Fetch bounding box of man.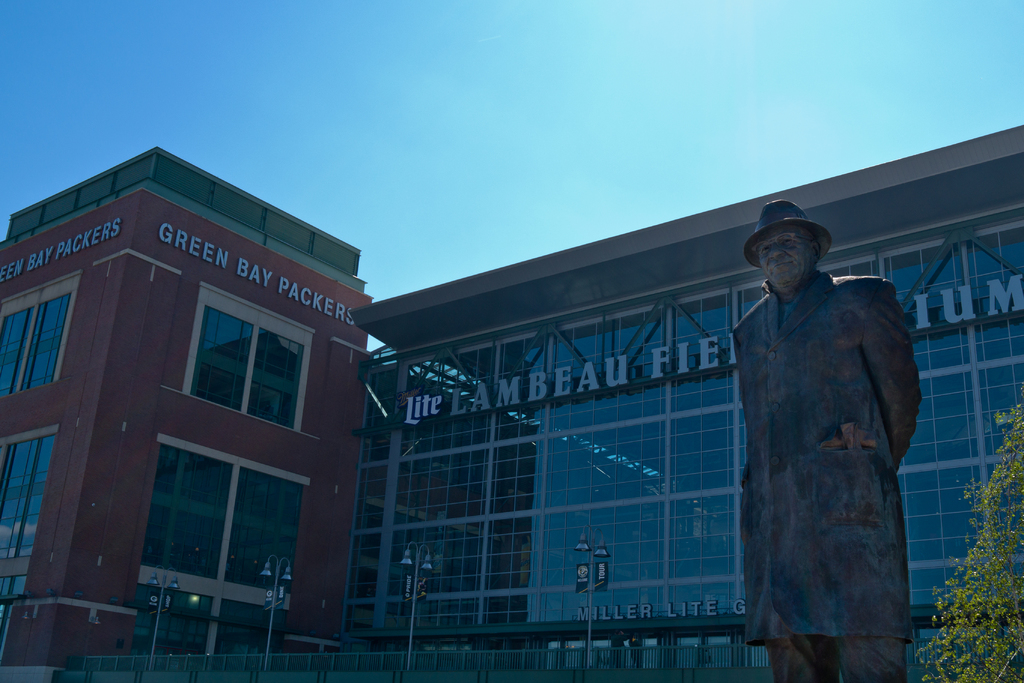
Bbox: (718, 192, 934, 671).
